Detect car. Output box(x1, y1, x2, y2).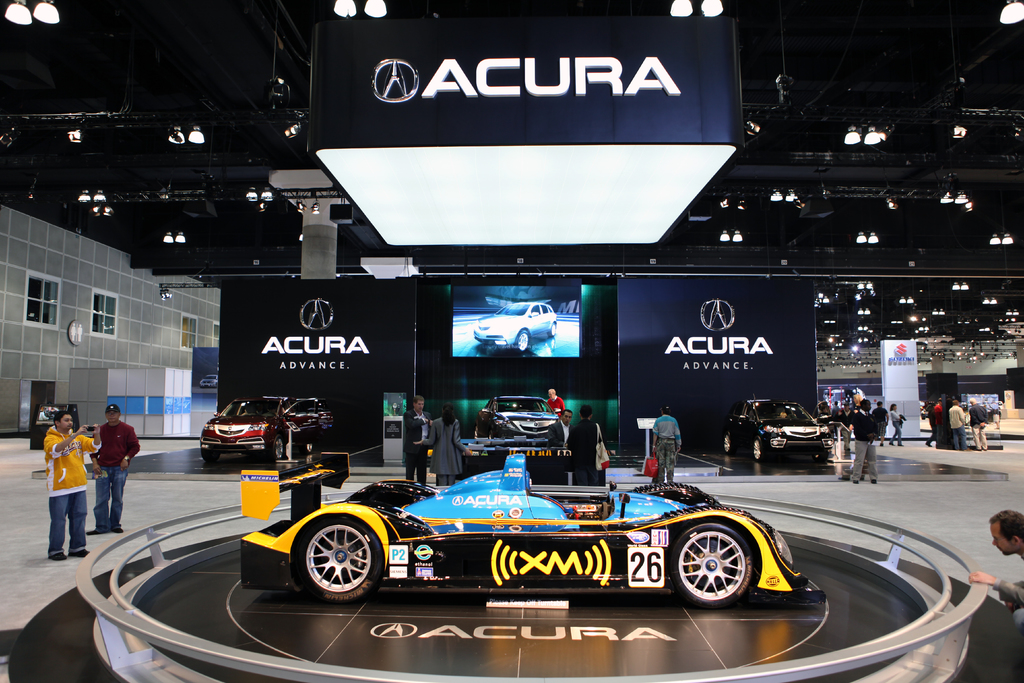
box(198, 397, 335, 462).
